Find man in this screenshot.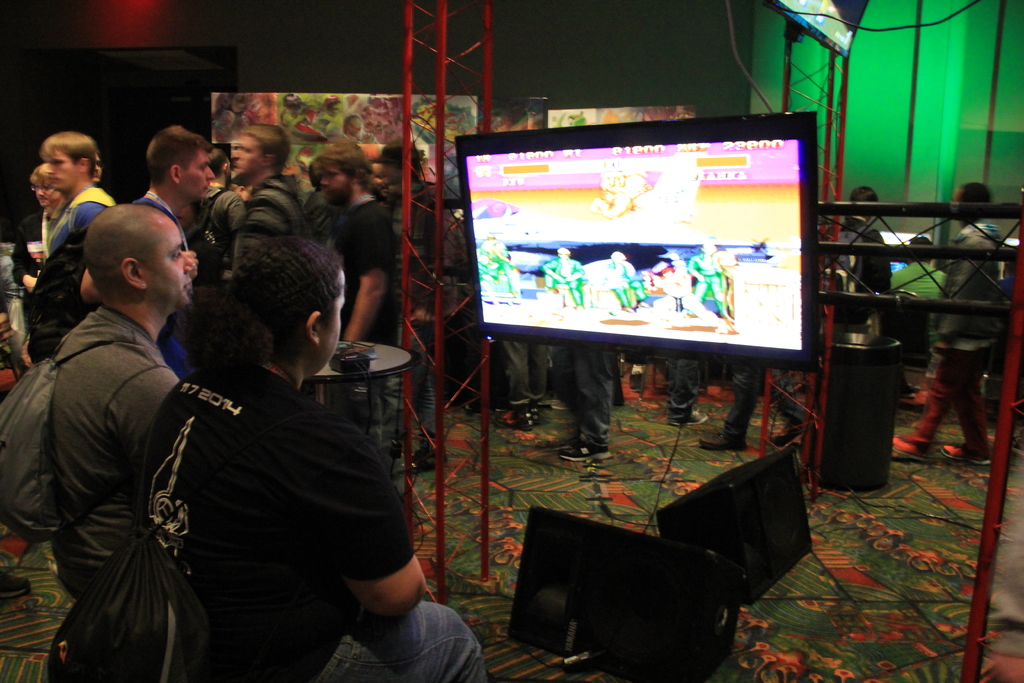
The bounding box for man is [75,129,216,375].
